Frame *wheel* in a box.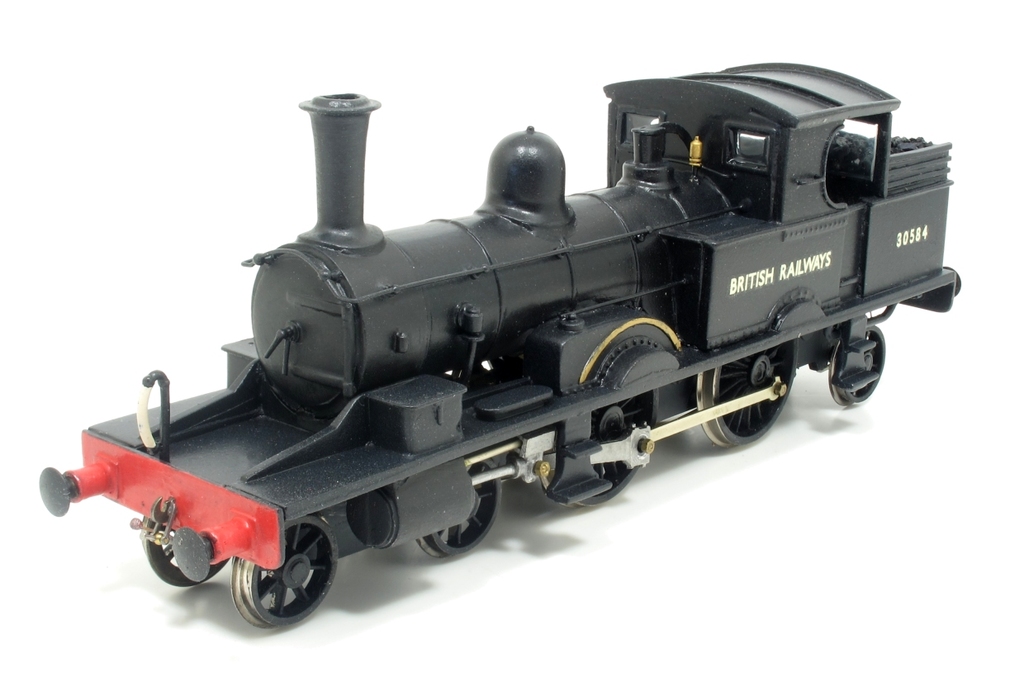
(827, 321, 886, 404).
